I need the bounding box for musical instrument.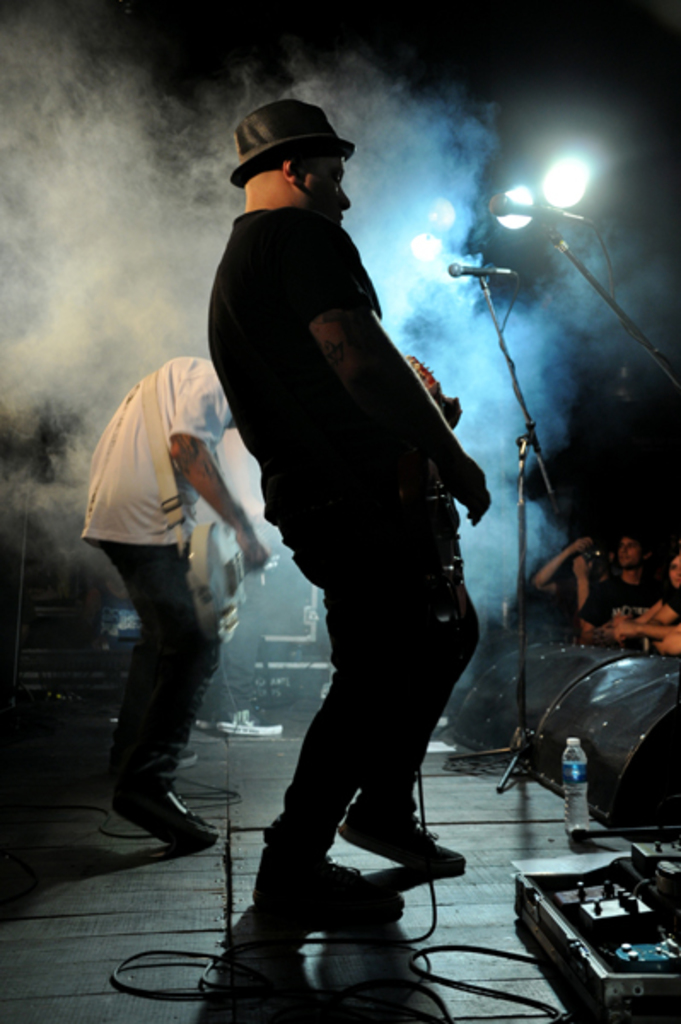
Here it is: l=405, t=345, r=471, b=650.
